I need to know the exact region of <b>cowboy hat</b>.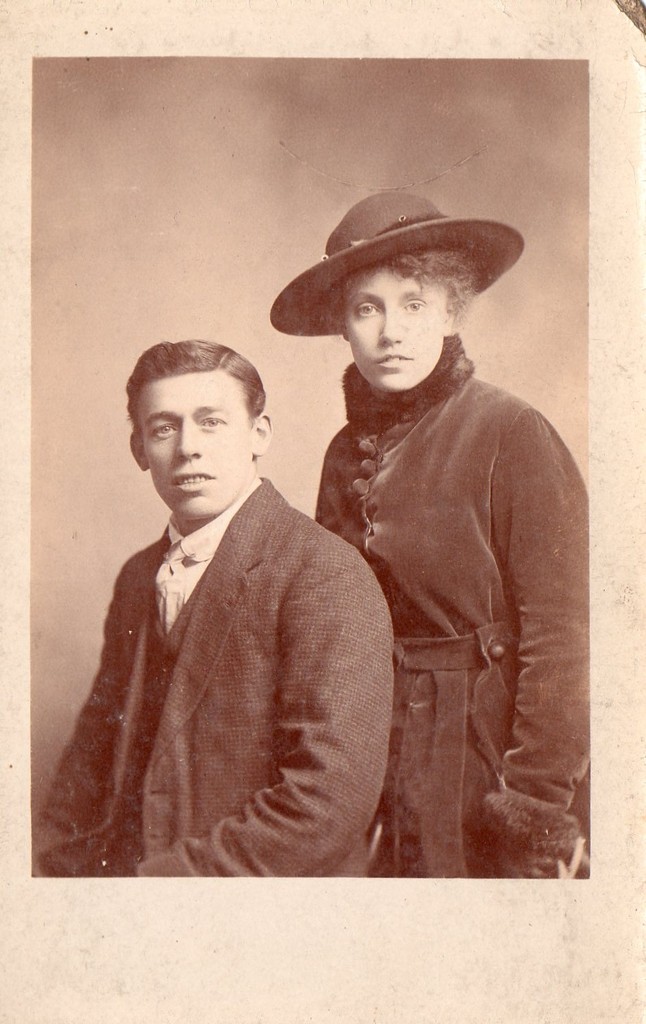
Region: 285 186 514 324.
